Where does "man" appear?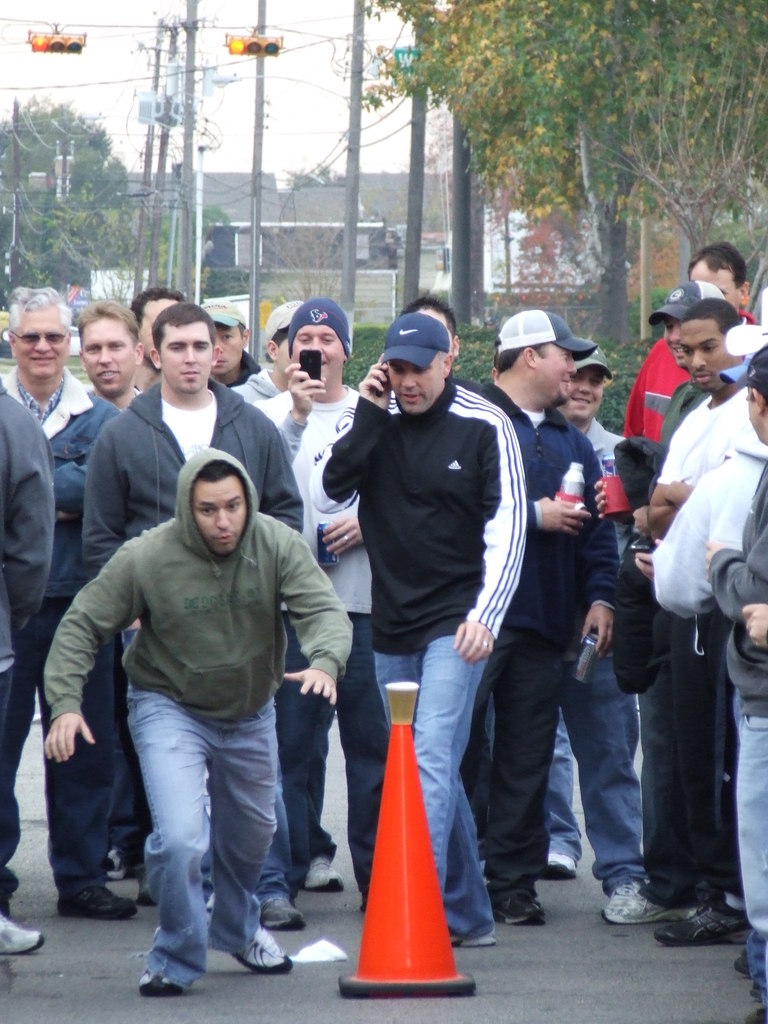
Appears at bbox=(0, 283, 129, 918).
